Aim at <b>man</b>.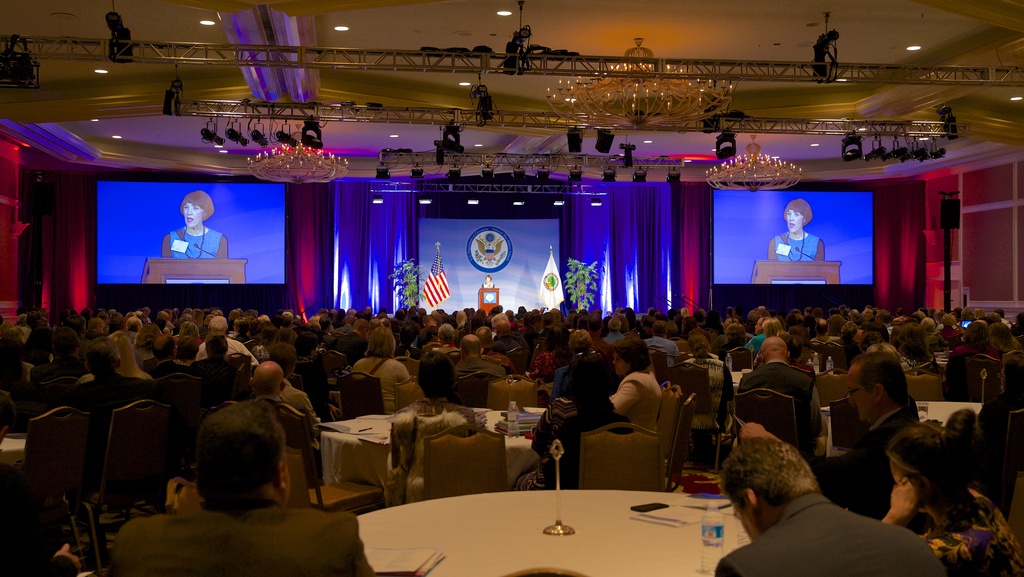
Aimed at bbox(681, 434, 942, 576).
